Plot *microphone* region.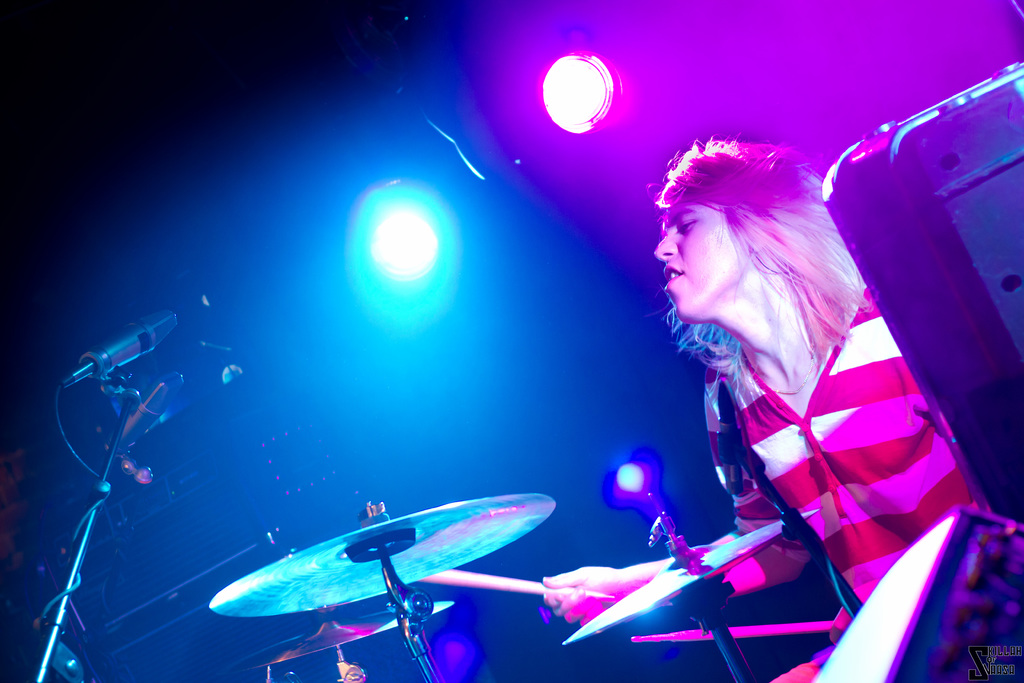
Plotted at 58,303,180,381.
